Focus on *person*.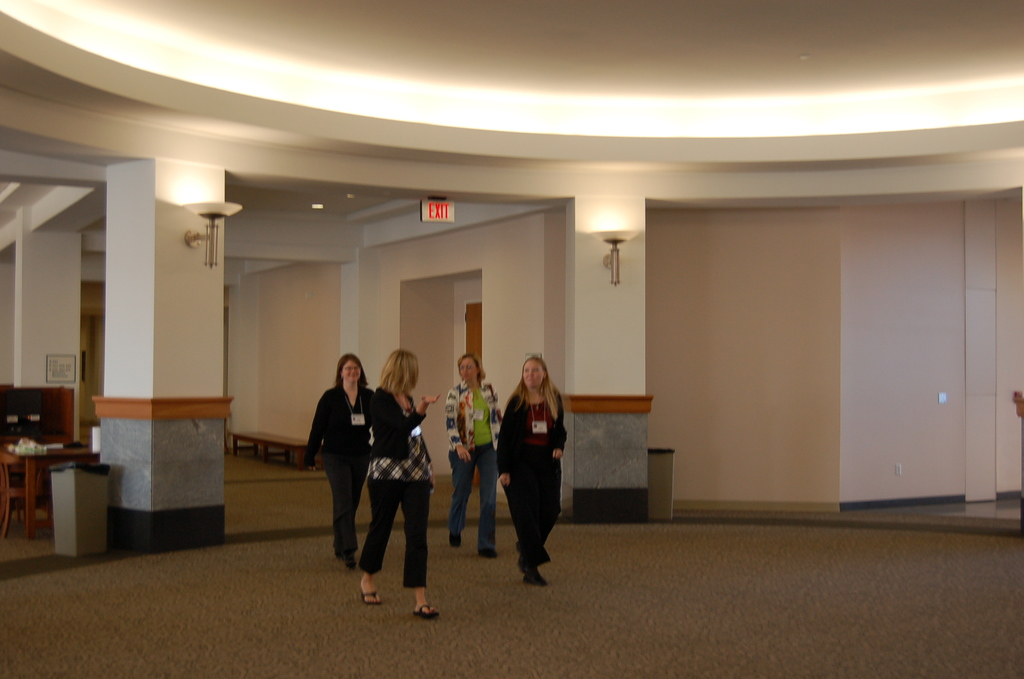
Focused at region(355, 348, 444, 620).
